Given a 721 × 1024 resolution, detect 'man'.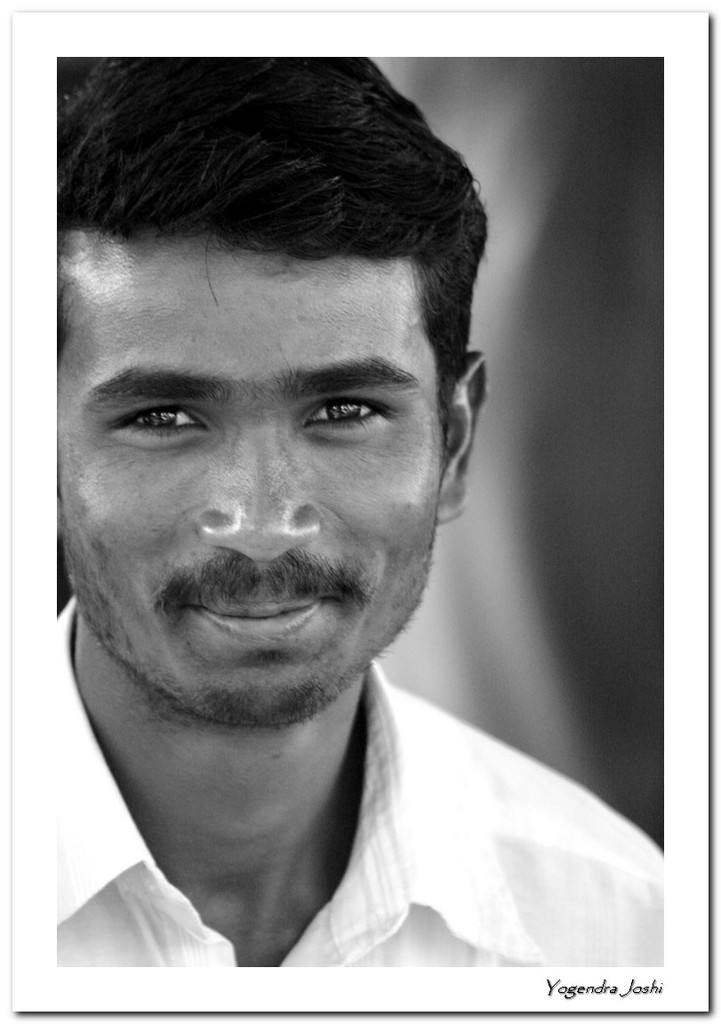
(1, 41, 663, 982).
